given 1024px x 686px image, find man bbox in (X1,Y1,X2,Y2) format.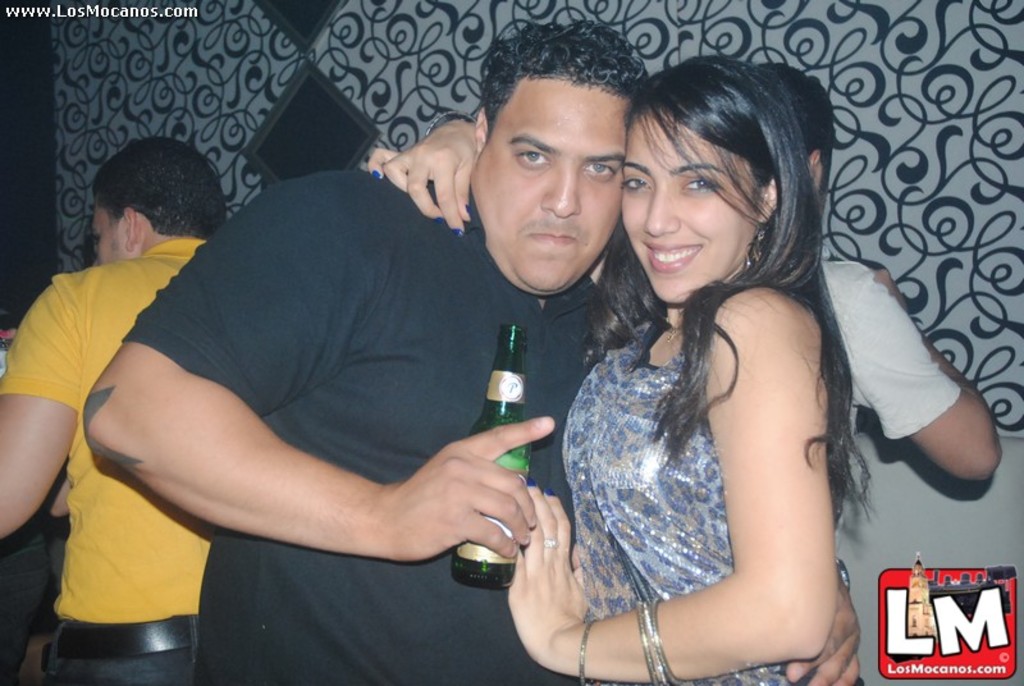
(753,54,1001,493).
